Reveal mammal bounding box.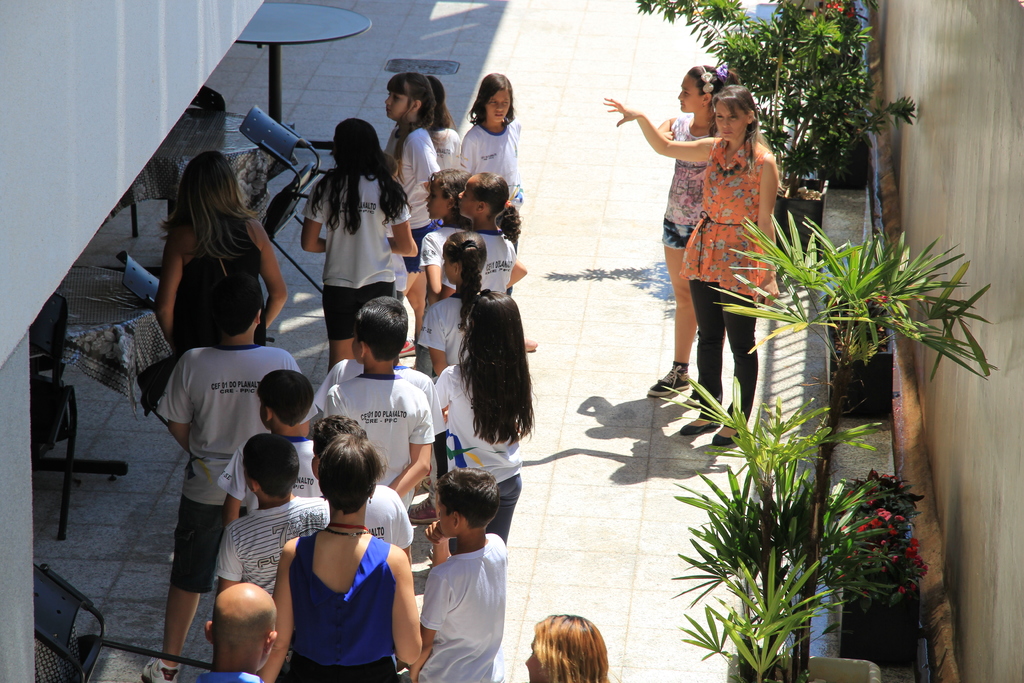
Revealed: x1=217, y1=370, x2=316, y2=528.
